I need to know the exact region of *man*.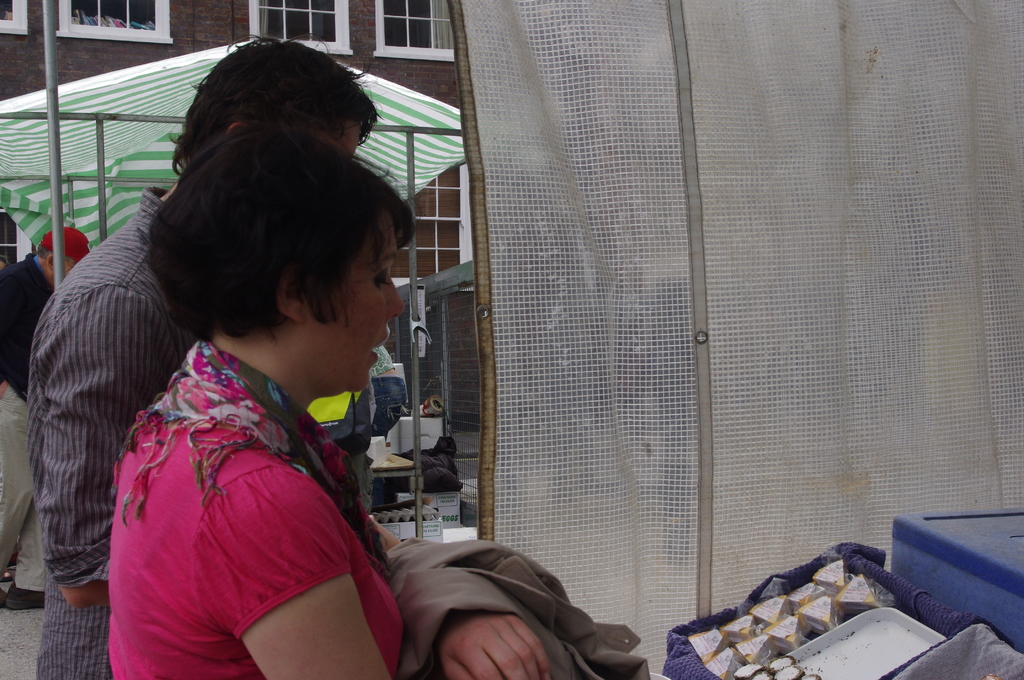
Region: <region>27, 32, 388, 679</region>.
